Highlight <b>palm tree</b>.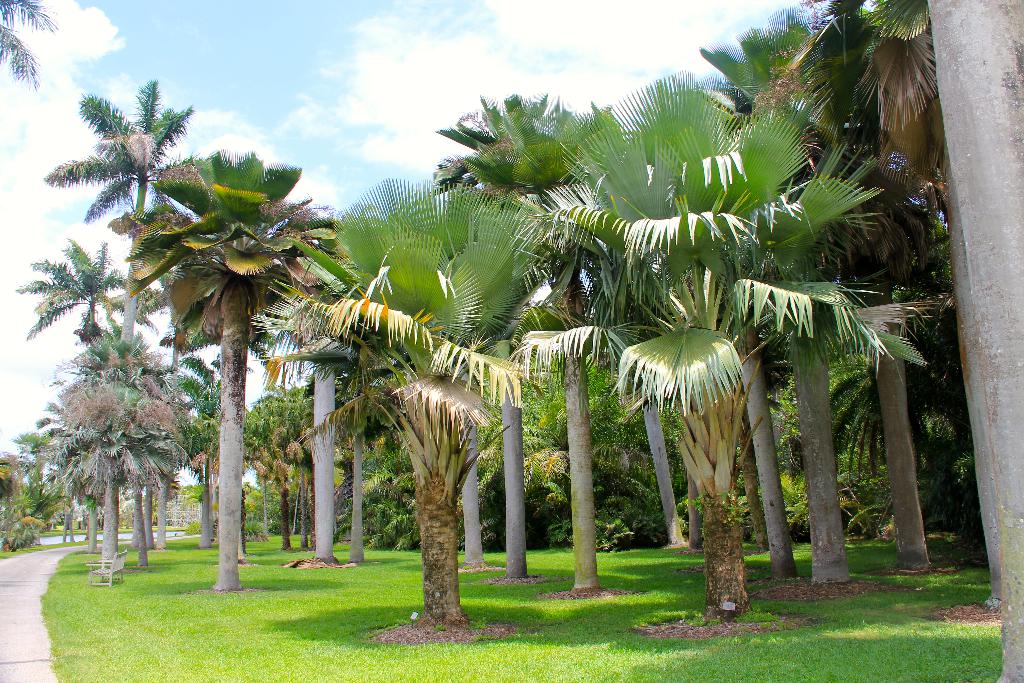
Highlighted region: (left=23, top=258, right=125, bottom=532).
